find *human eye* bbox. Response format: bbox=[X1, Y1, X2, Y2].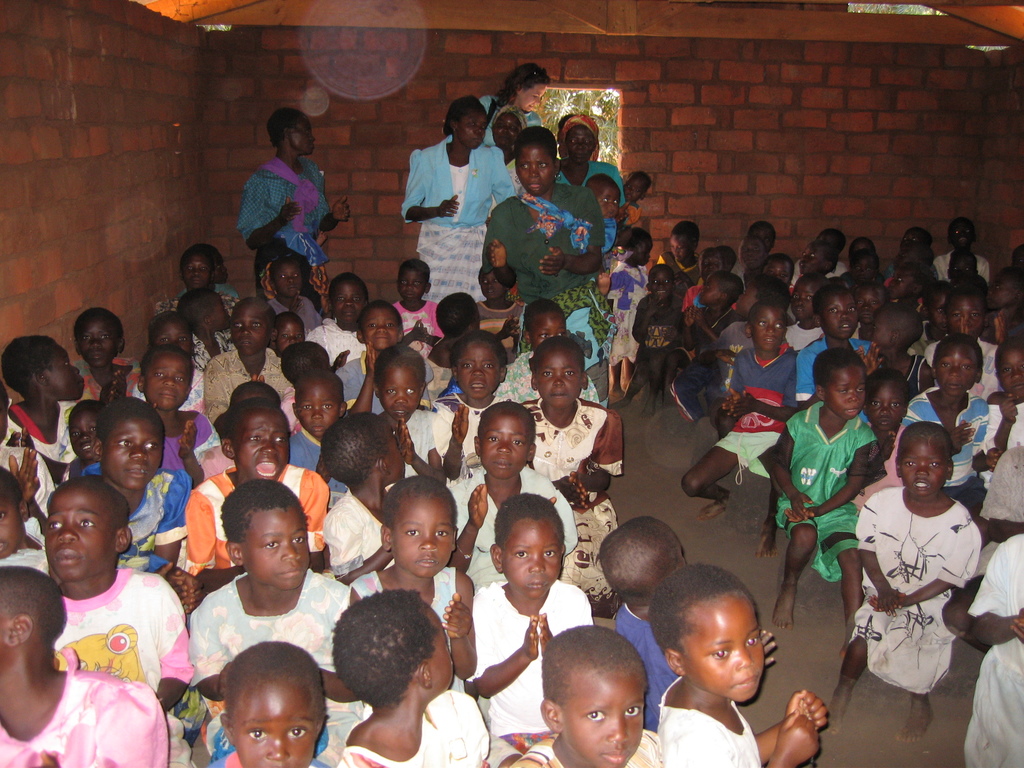
bbox=[0, 509, 9, 518].
